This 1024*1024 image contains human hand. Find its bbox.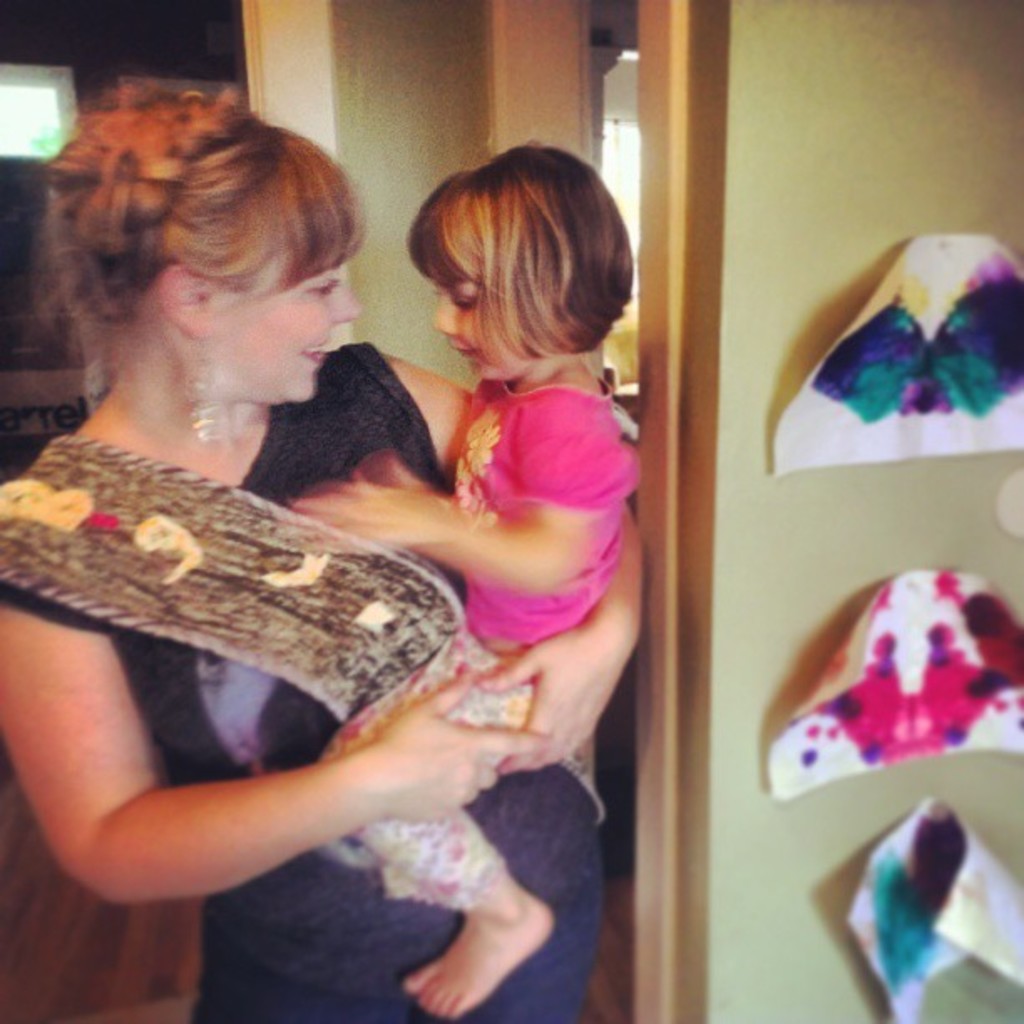
284,479,443,552.
